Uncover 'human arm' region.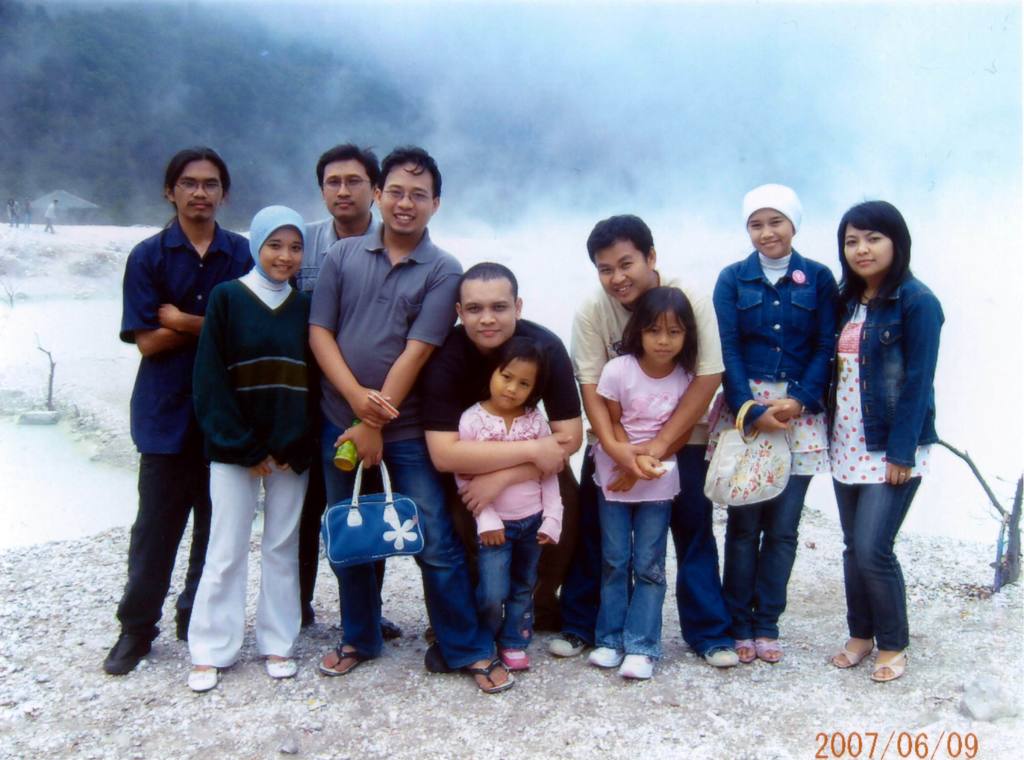
Uncovered: box(596, 356, 633, 444).
